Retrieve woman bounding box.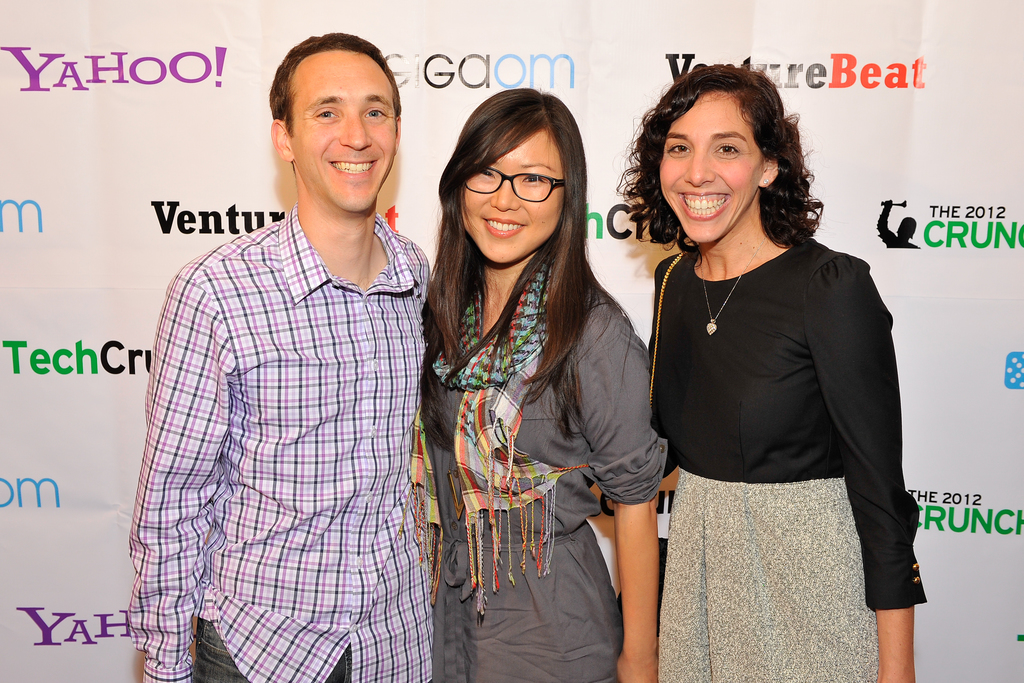
Bounding box: (410, 88, 669, 682).
